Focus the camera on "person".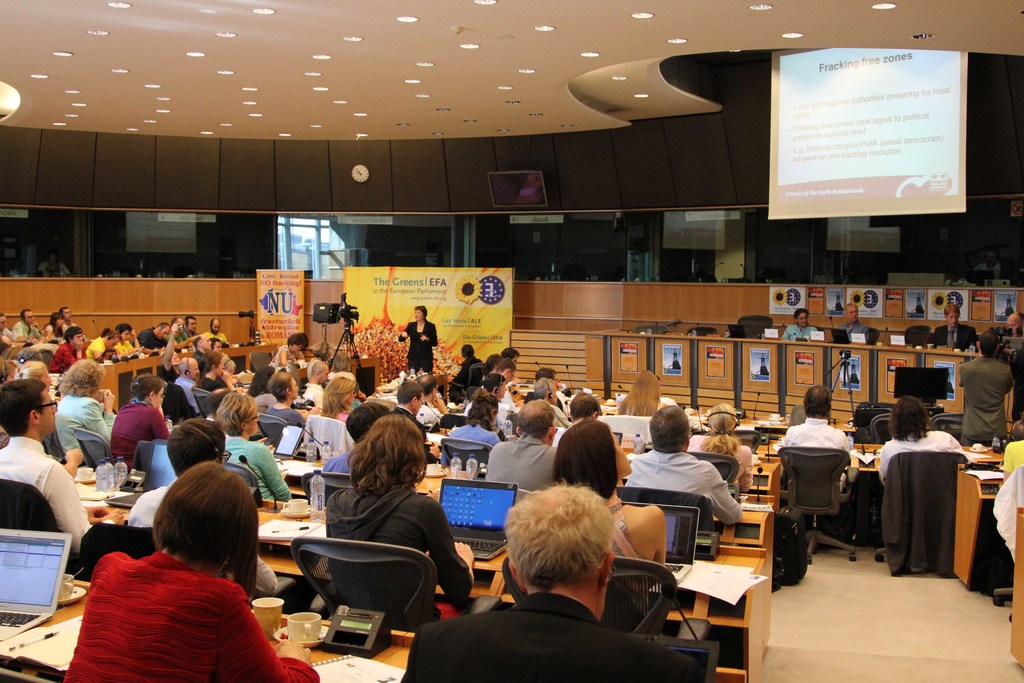
Focus region: bbox(614, 404, 745, 527).
